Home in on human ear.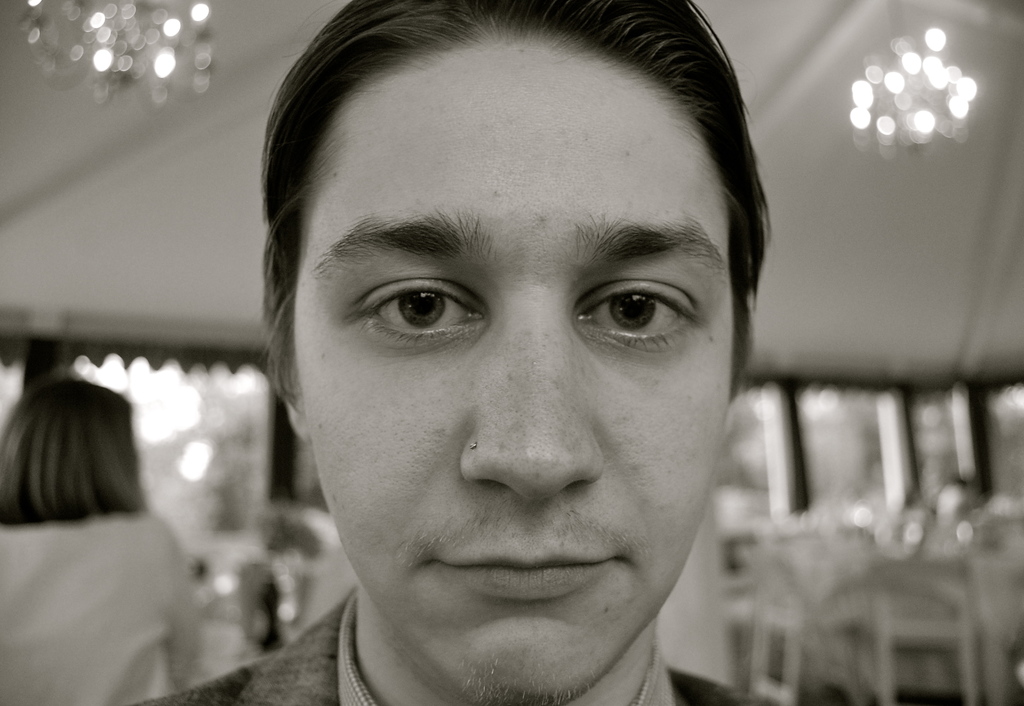
Homed in at bbox=[745, 287, 761, 342].
